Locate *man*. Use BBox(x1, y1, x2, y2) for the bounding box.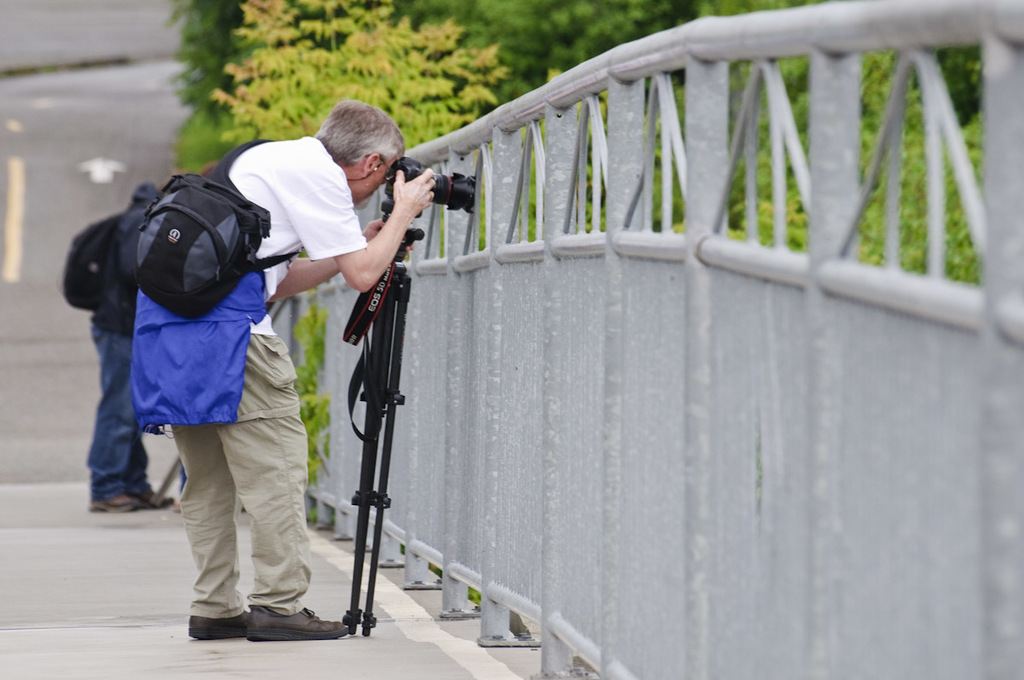
BBox(79, 159, 223, 510).
